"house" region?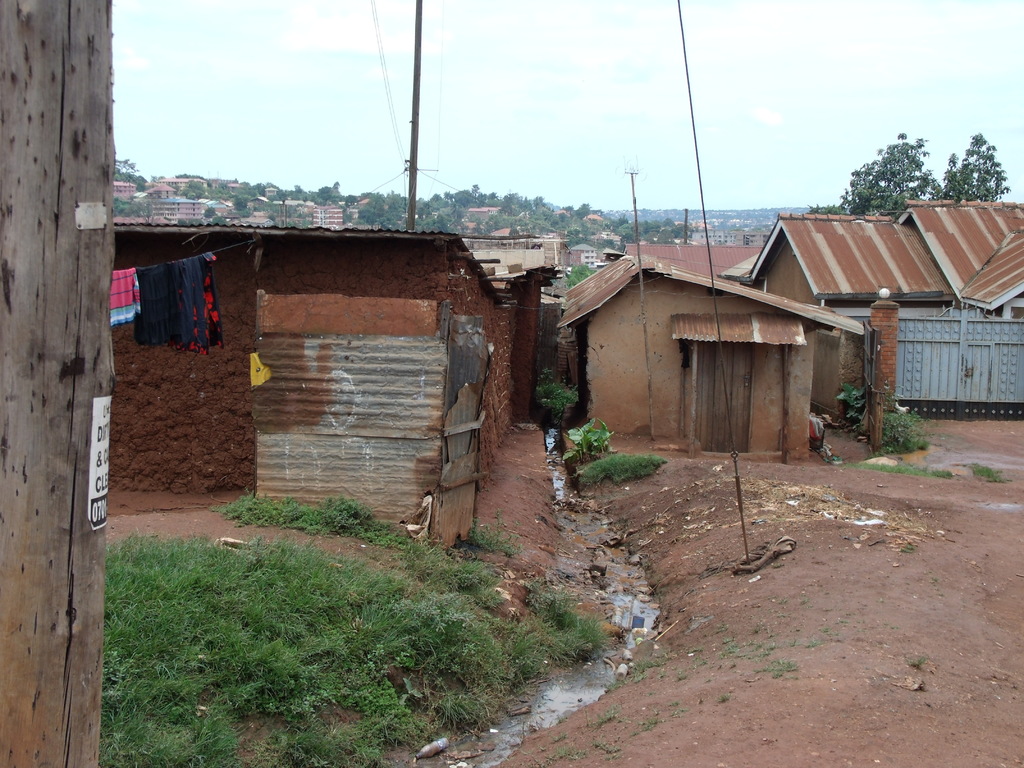
102:216:557:513
